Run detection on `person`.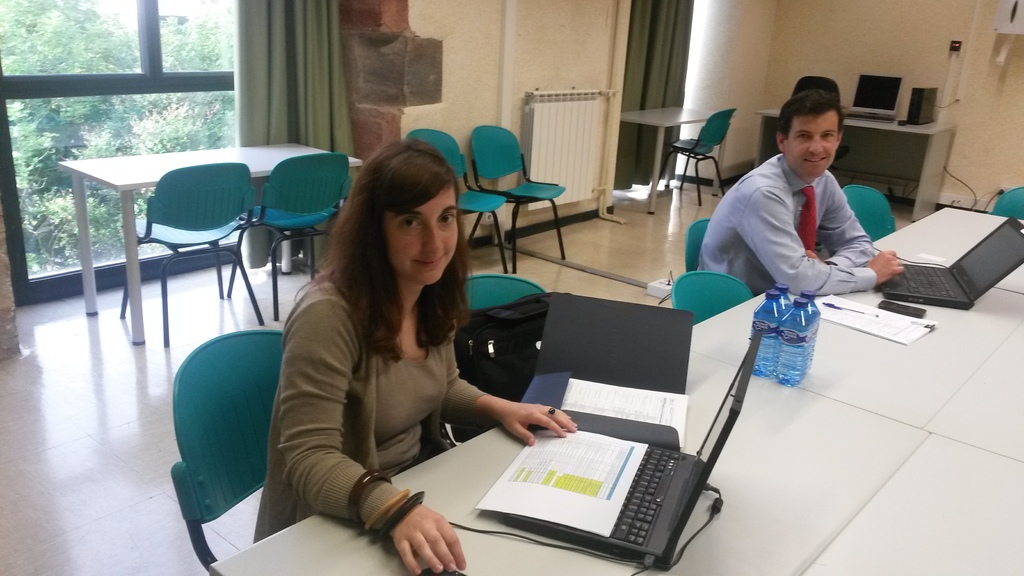
Result: [698, 86, 904, 296].
